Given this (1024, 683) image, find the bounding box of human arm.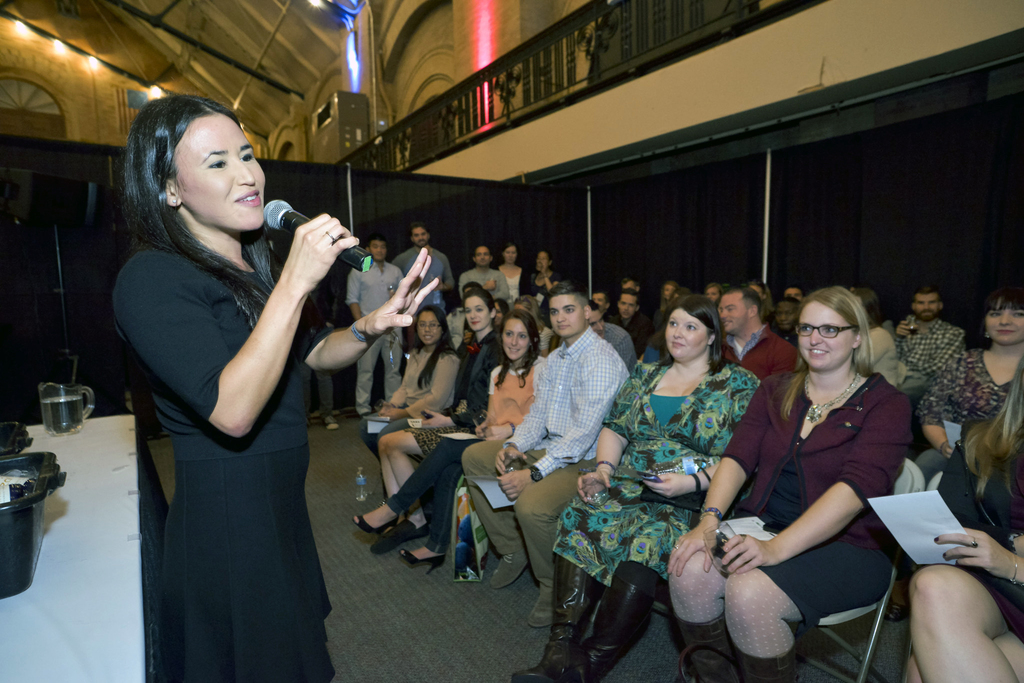
detection(495, 382, 554, 472).
